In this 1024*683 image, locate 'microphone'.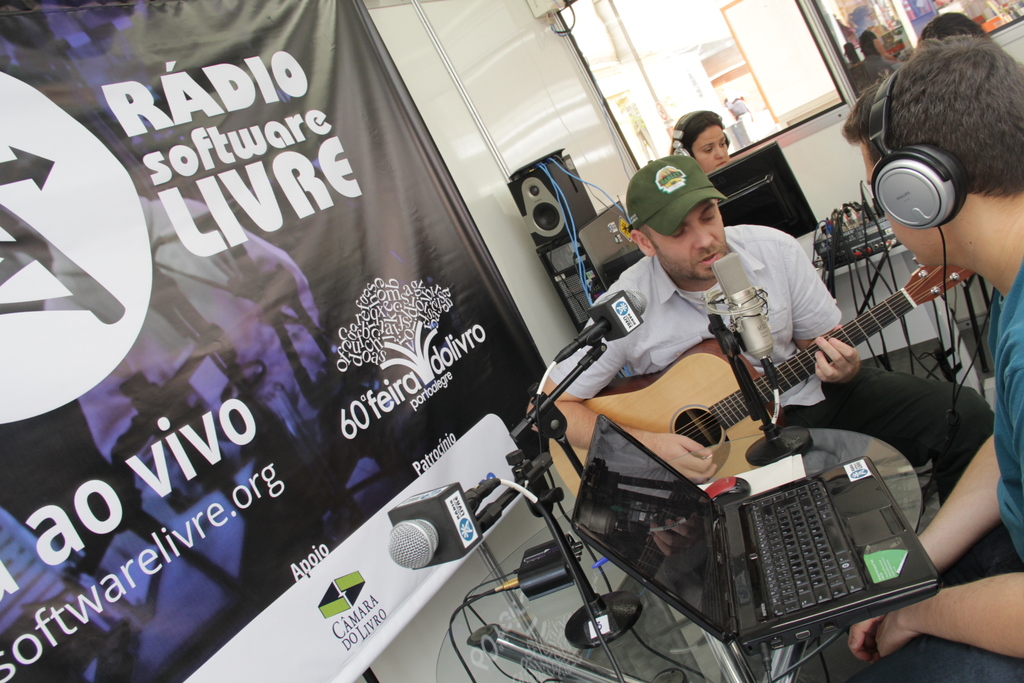
Bounding box: box=[372, 482, 530, 585].
